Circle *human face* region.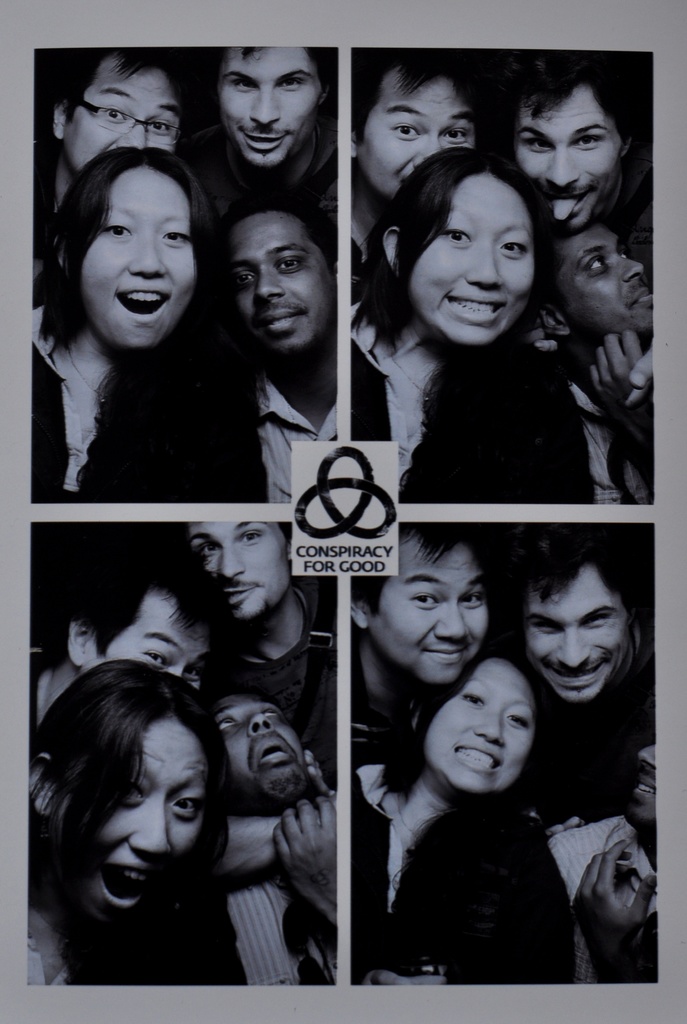
Region: bbox=[525, 576, 630, 705].
